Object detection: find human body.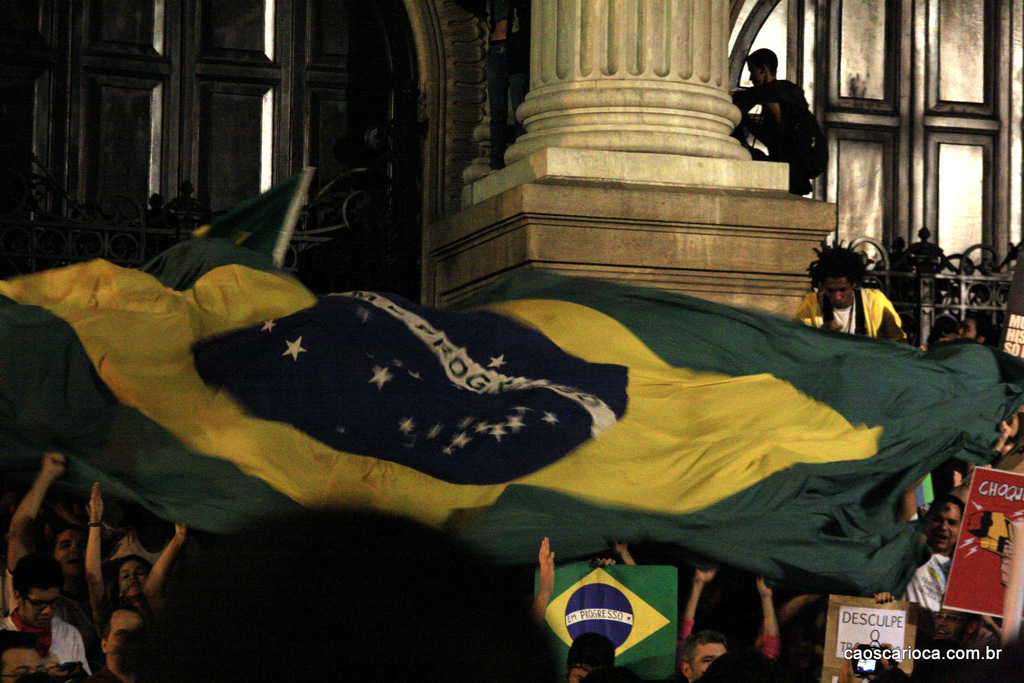
box(792, 236, 905, 346).
